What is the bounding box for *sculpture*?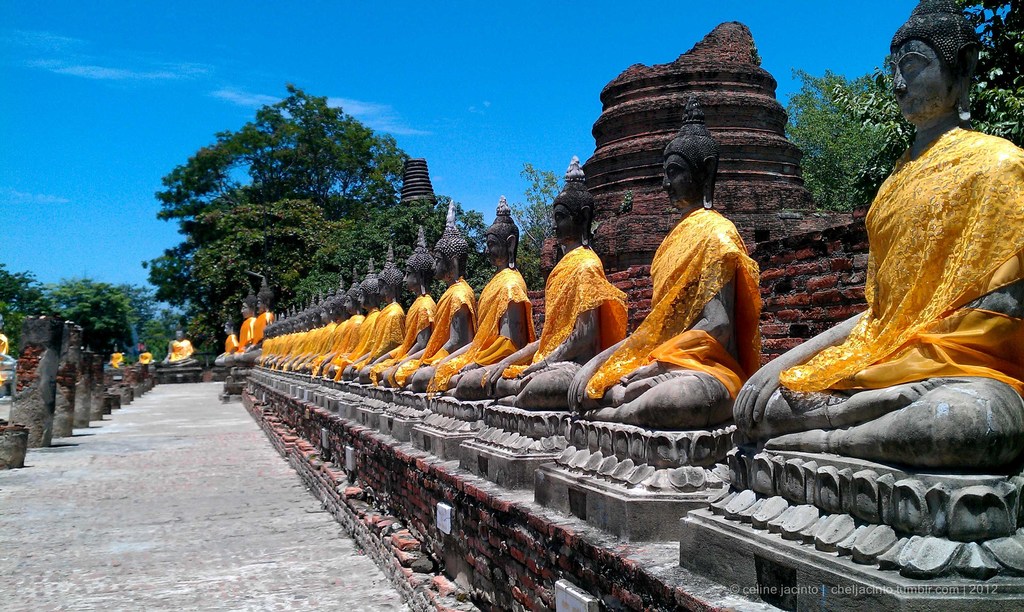
pyautogui.locateOnScreen(108, 346, 125, 368).
